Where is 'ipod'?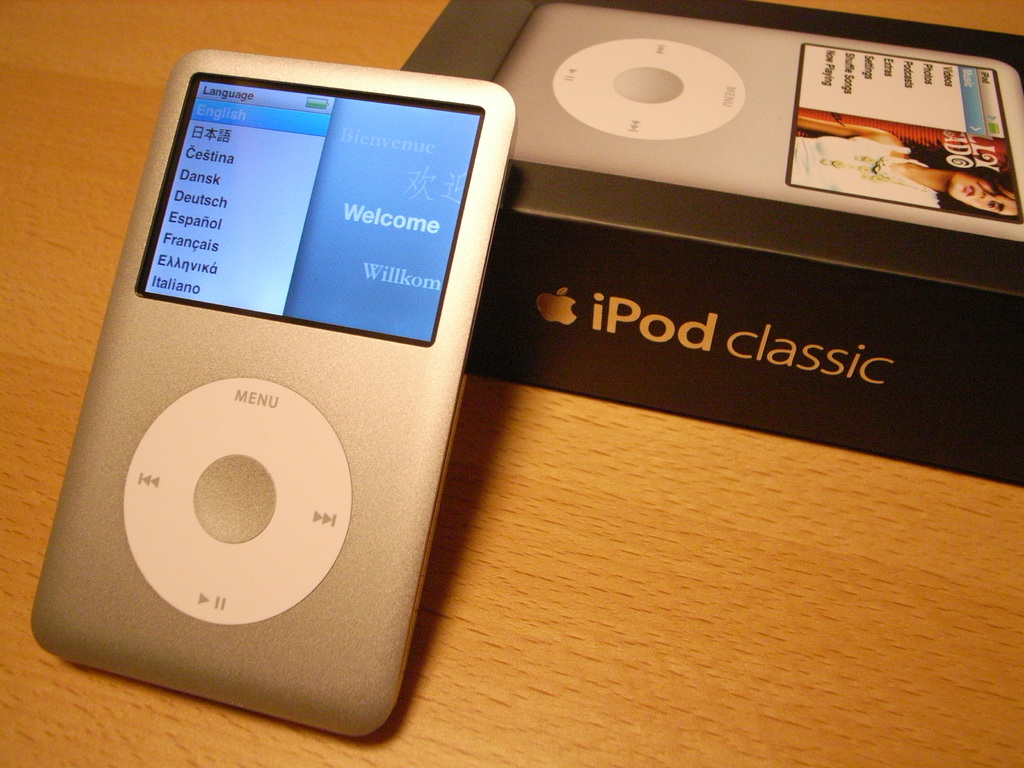
left=490, top=0, right=1023, bottom=246.
